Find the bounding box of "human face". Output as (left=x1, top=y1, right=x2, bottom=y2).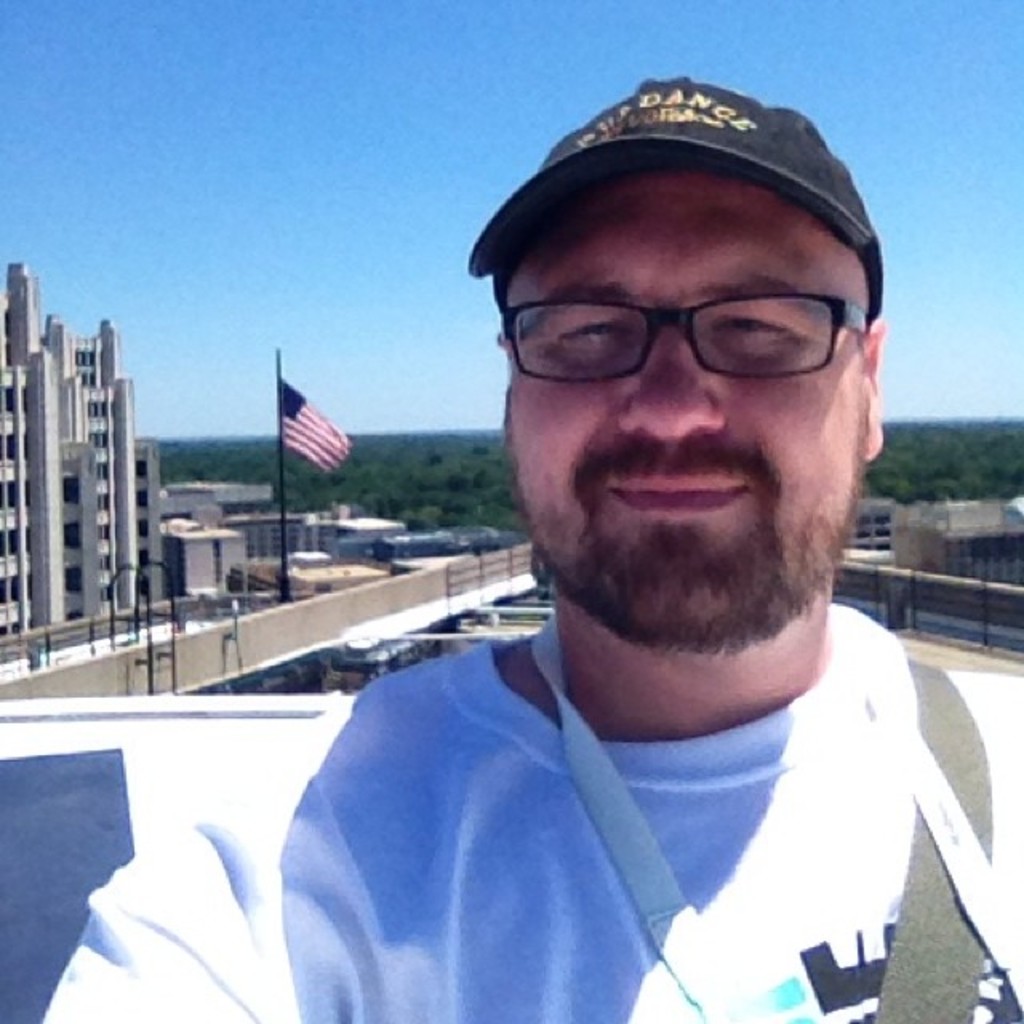
(left=501, top=174, right=861, bottom=634).
